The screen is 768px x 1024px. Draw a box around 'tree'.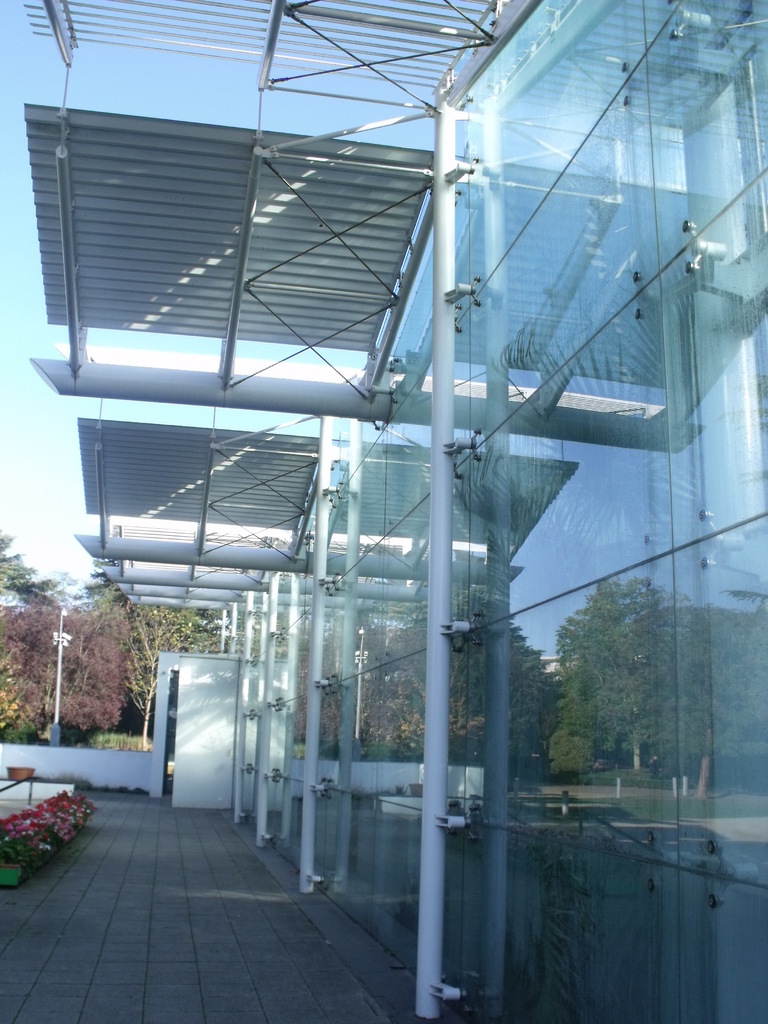
{"x1": 100, "y1": 557, "x2": 212, "y2": 749}.
